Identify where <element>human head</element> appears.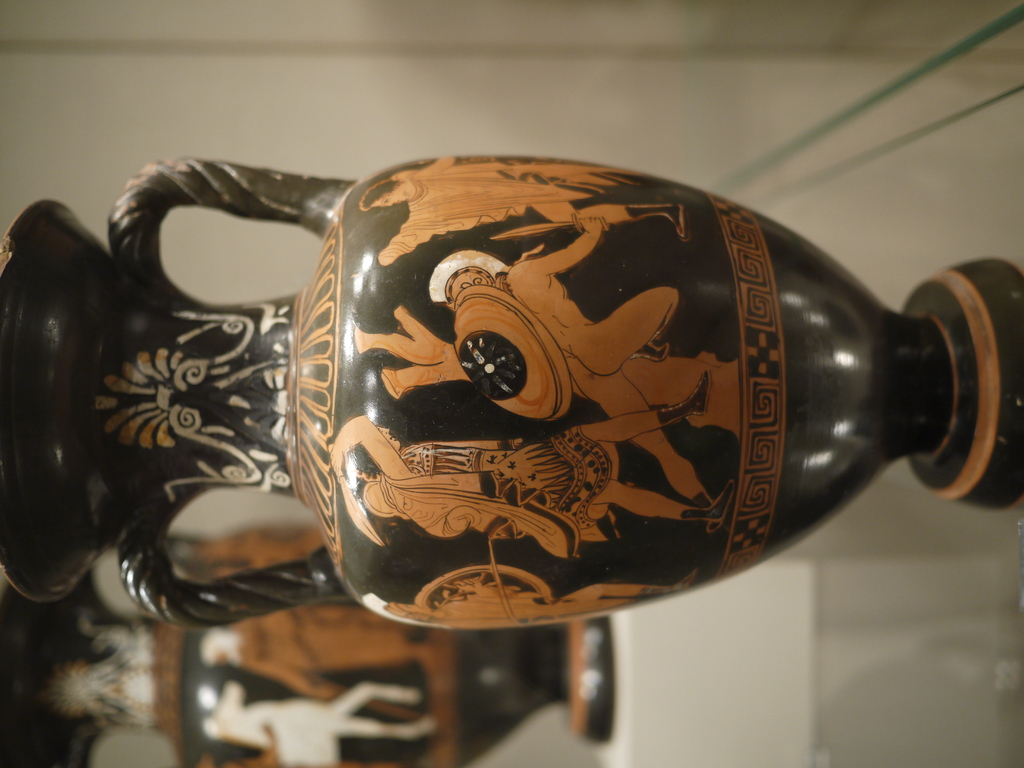
Appears at detection(348, 428, 401, 477).
